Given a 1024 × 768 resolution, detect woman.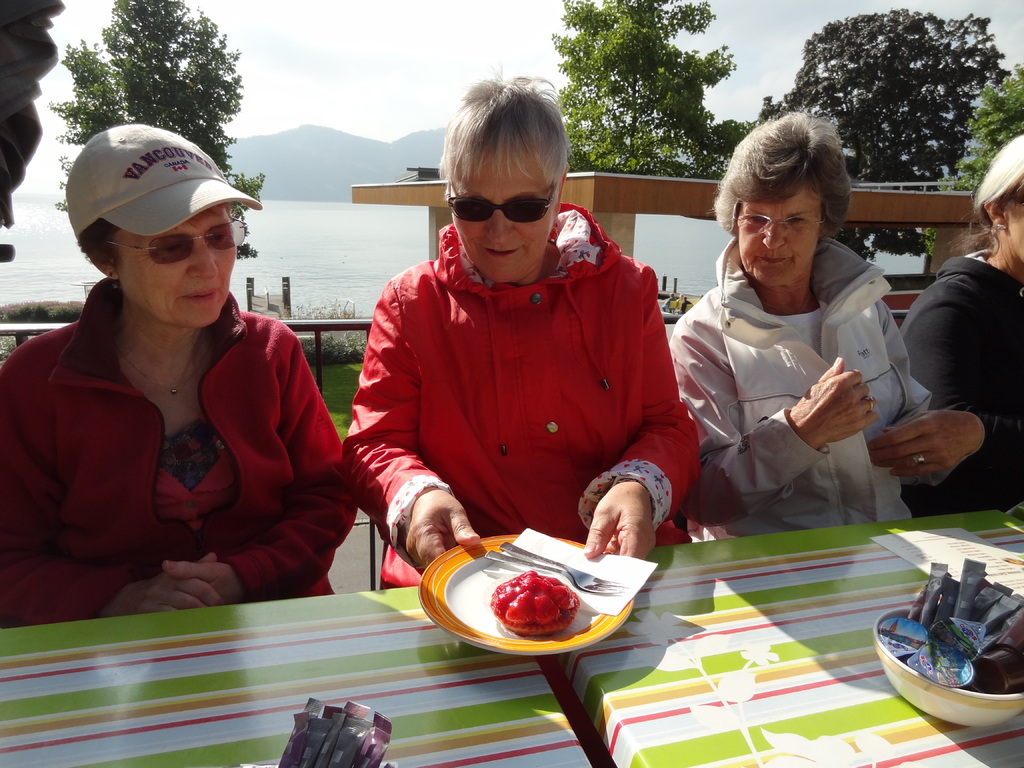
locate(898, 134, 1023, 520).
